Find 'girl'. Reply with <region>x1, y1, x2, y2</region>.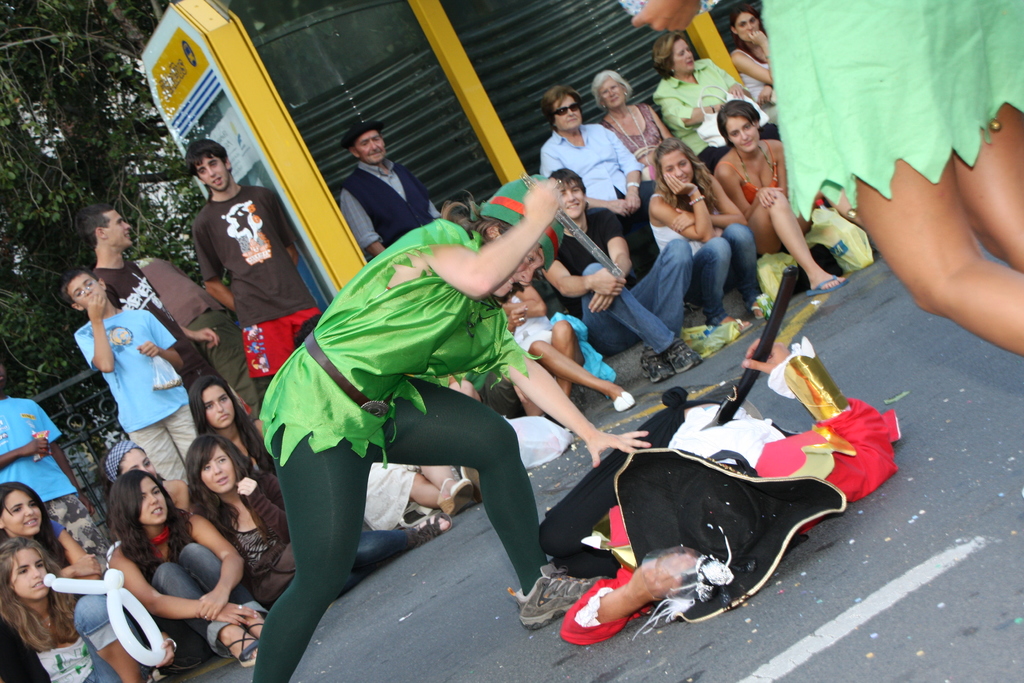
<region>252, 172, 652, 682</region>.
